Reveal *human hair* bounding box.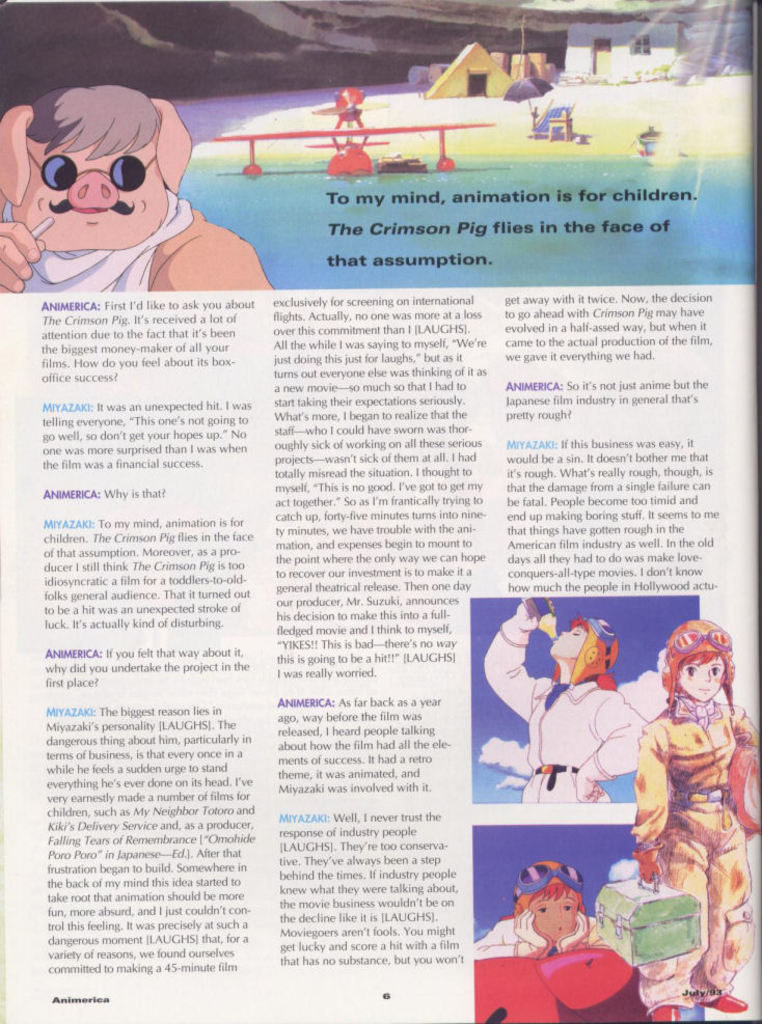
Revealed: rect(661, 619, 740, 718).
